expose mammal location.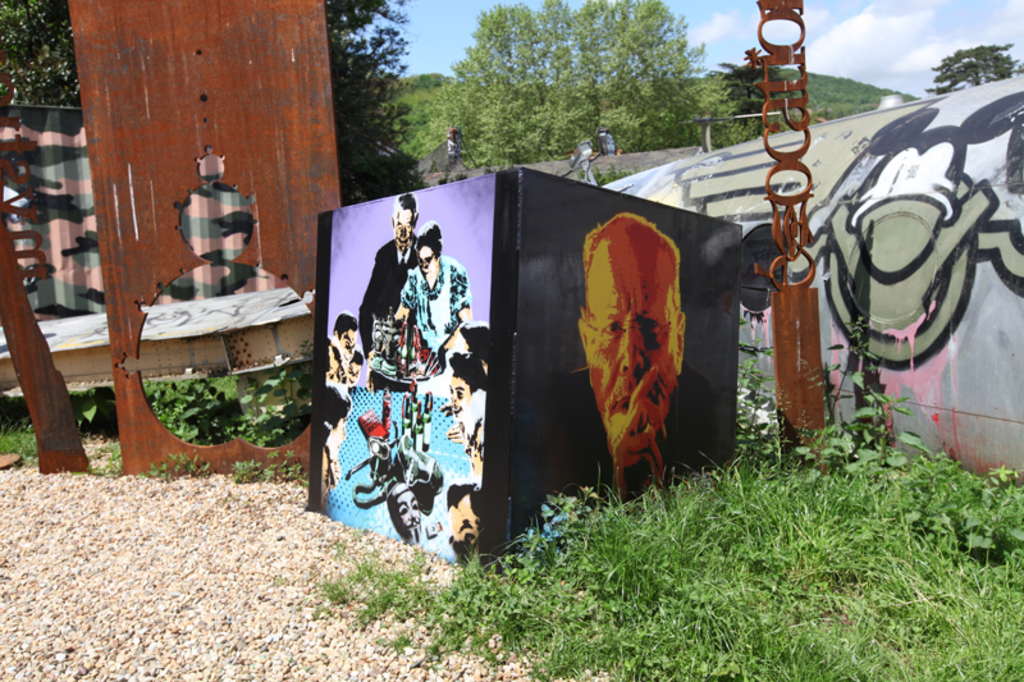
Exposed at BBox(438, 470, 480, 558).
